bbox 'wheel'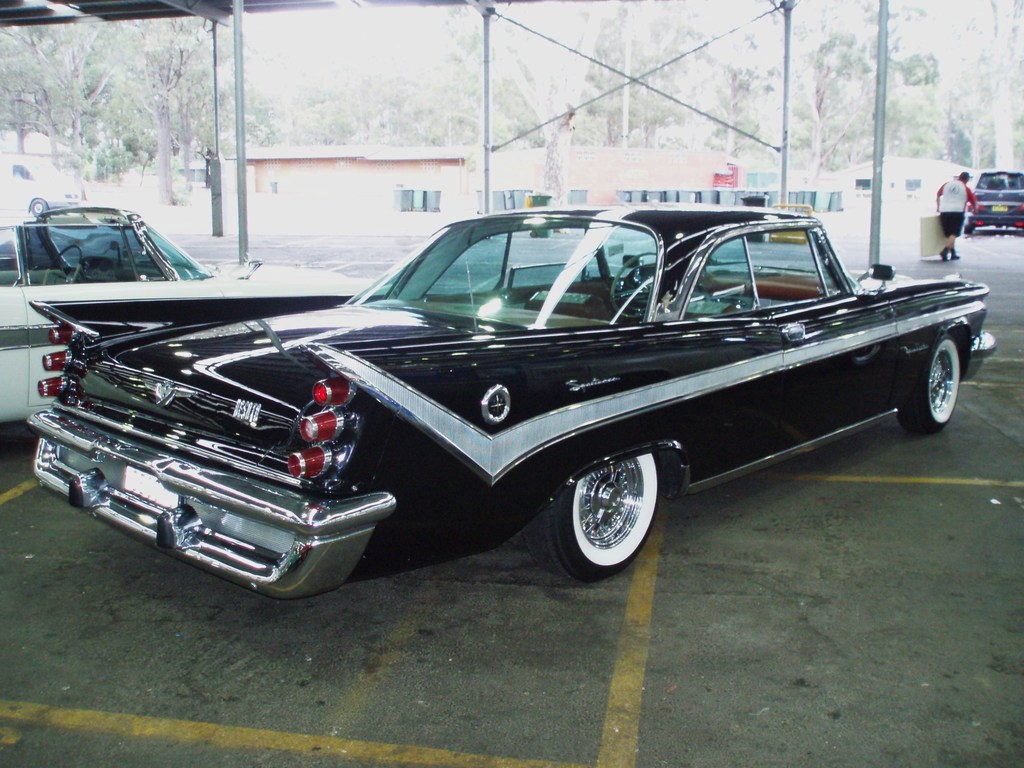
x1=908, y1=333, x2=961, y2=438
